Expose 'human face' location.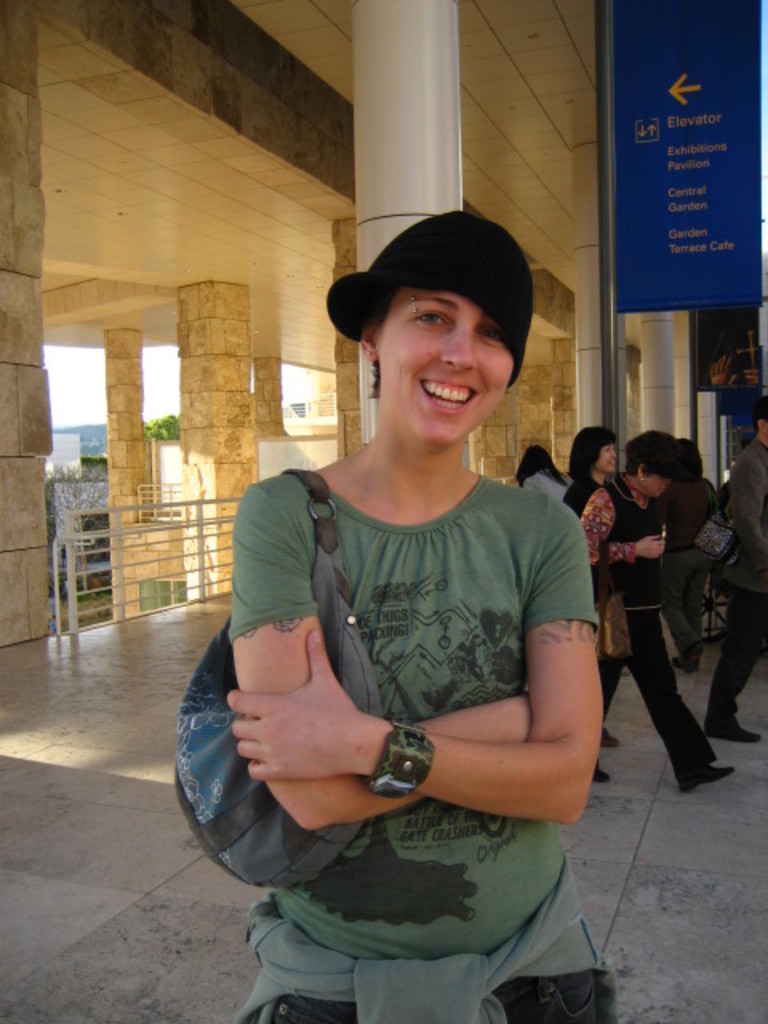
Exposed at l=715, t=376, r=723, b=379.
